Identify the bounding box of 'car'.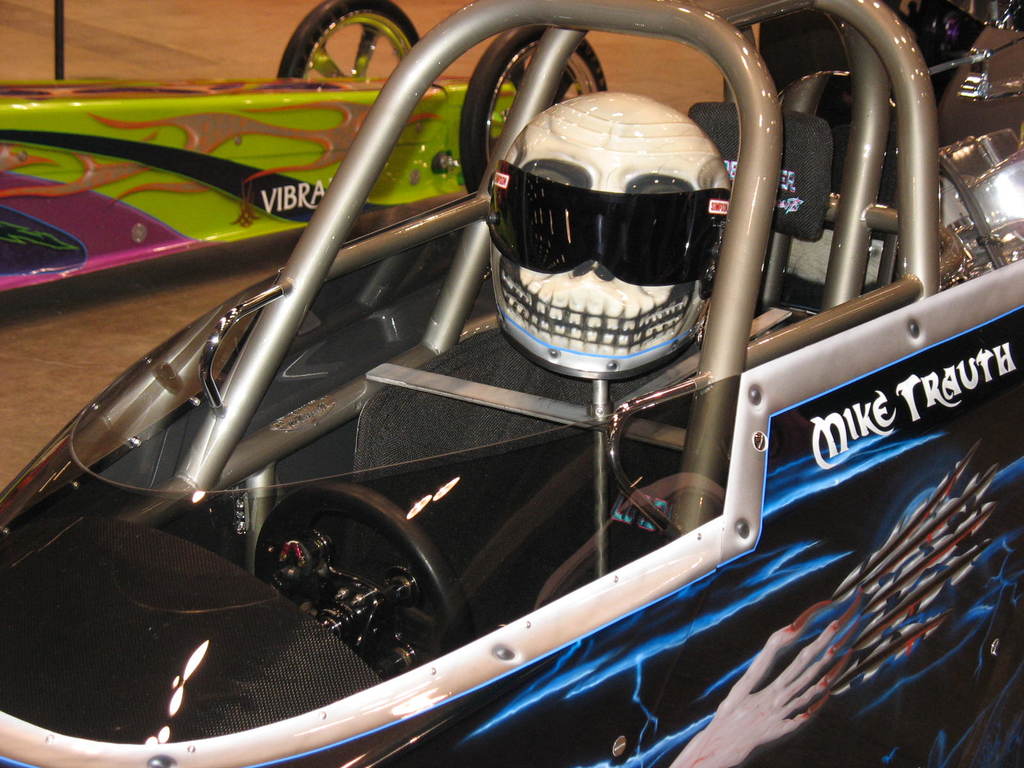
[left=0, top=0, right=609, bottom=296].
